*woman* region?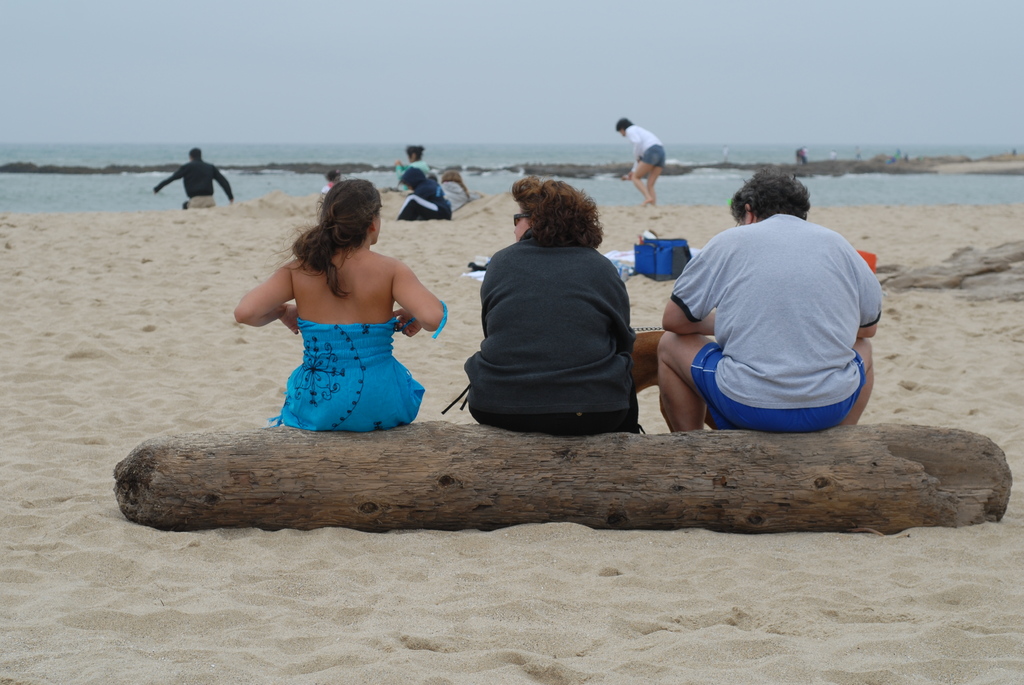
locate(223, 182, 442, 453)
